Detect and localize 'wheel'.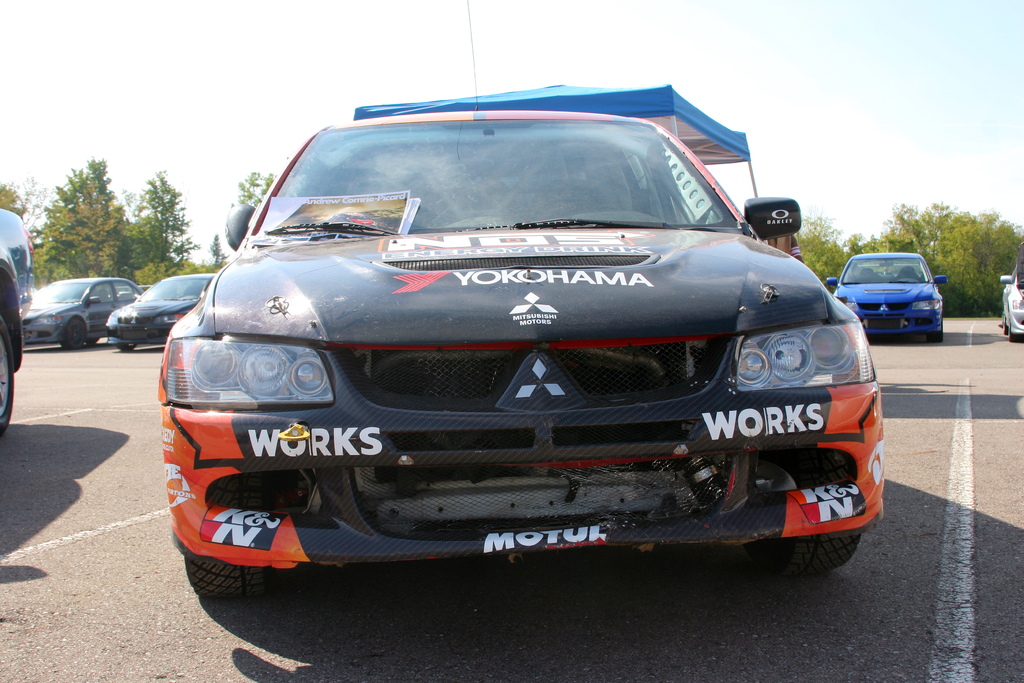
Localized at 60:318:88:350.
